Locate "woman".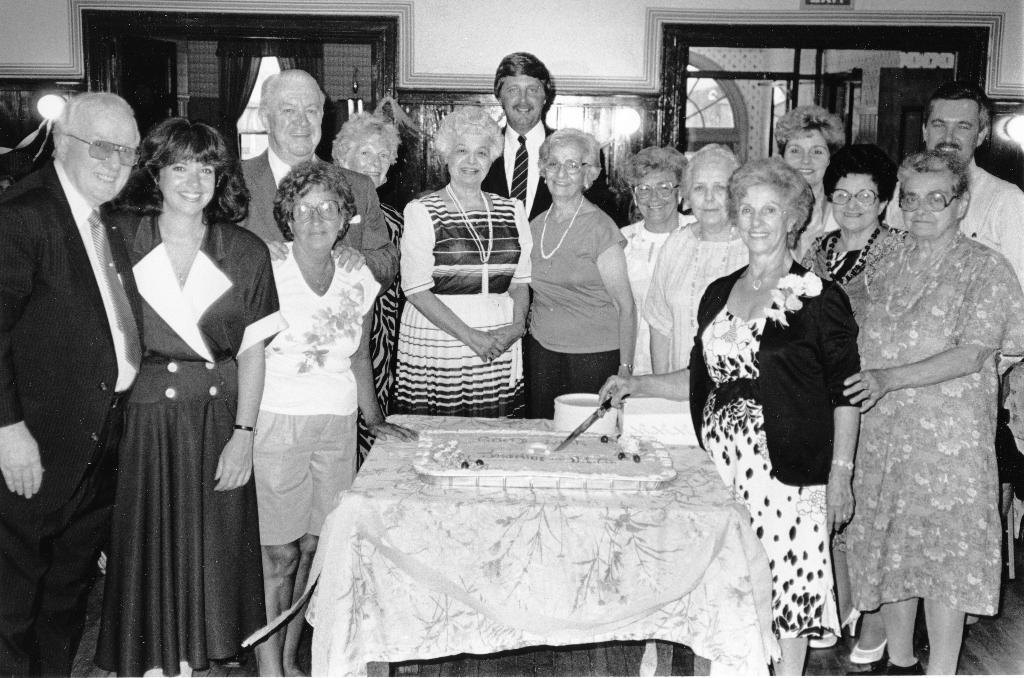
Bounding box: box(597, 154, 857, 677).
